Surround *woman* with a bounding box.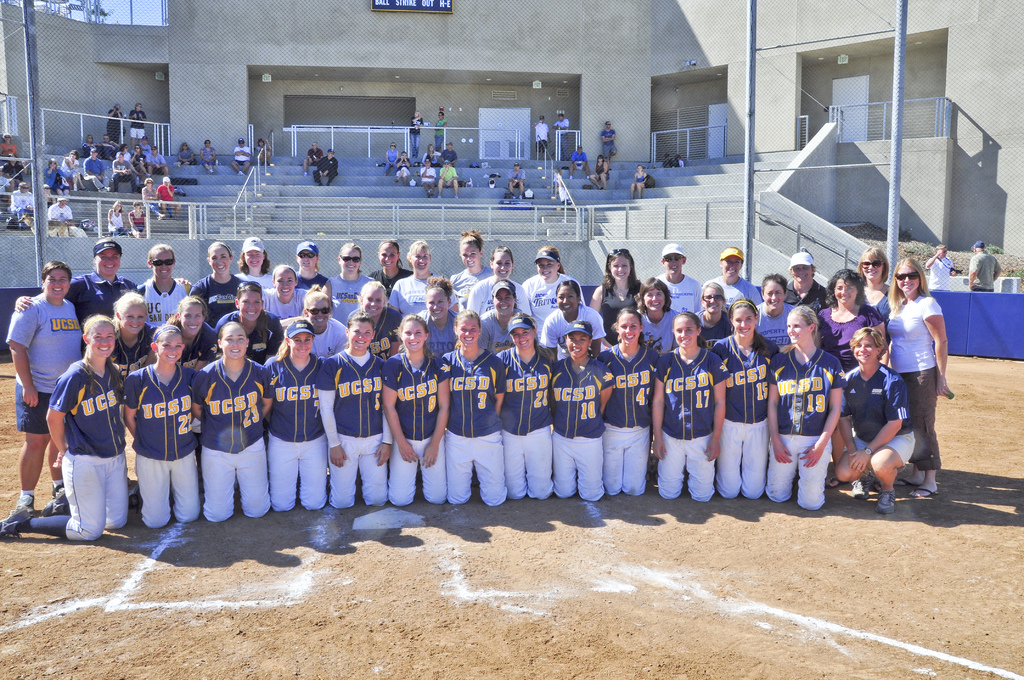
{"left": 0, "top": 133, "right": 19, "bottom": 158}.
